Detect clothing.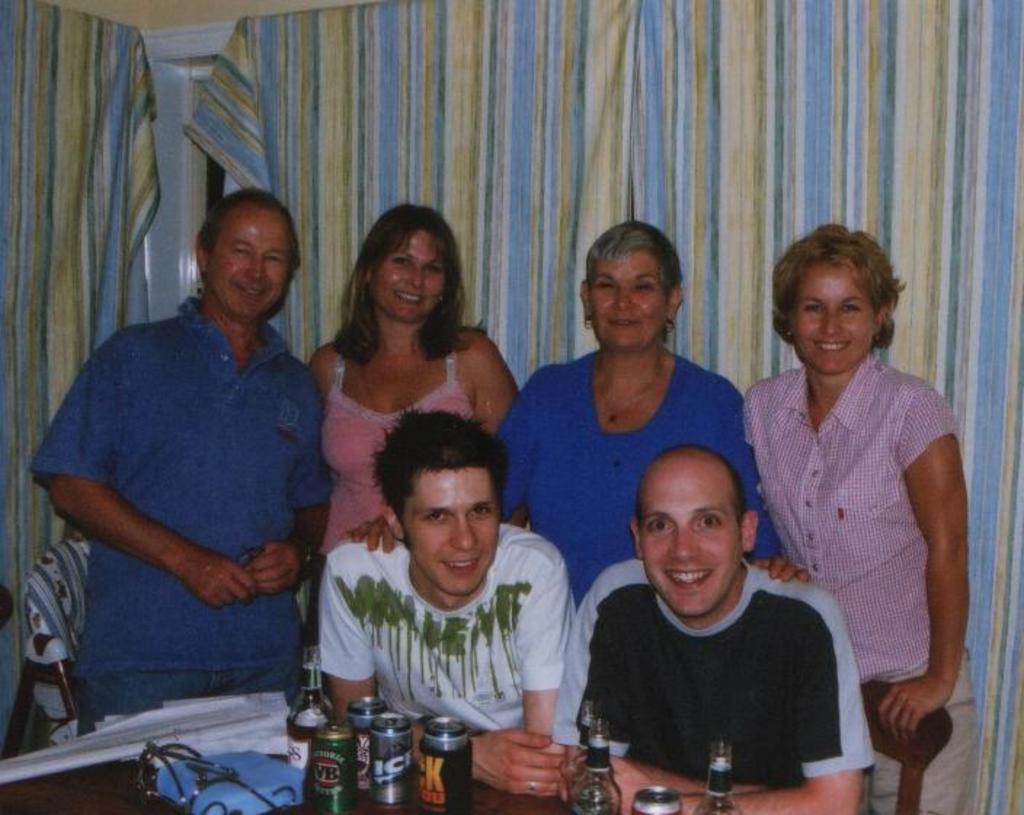
Detected at box=[311, 512, 586, 750].
